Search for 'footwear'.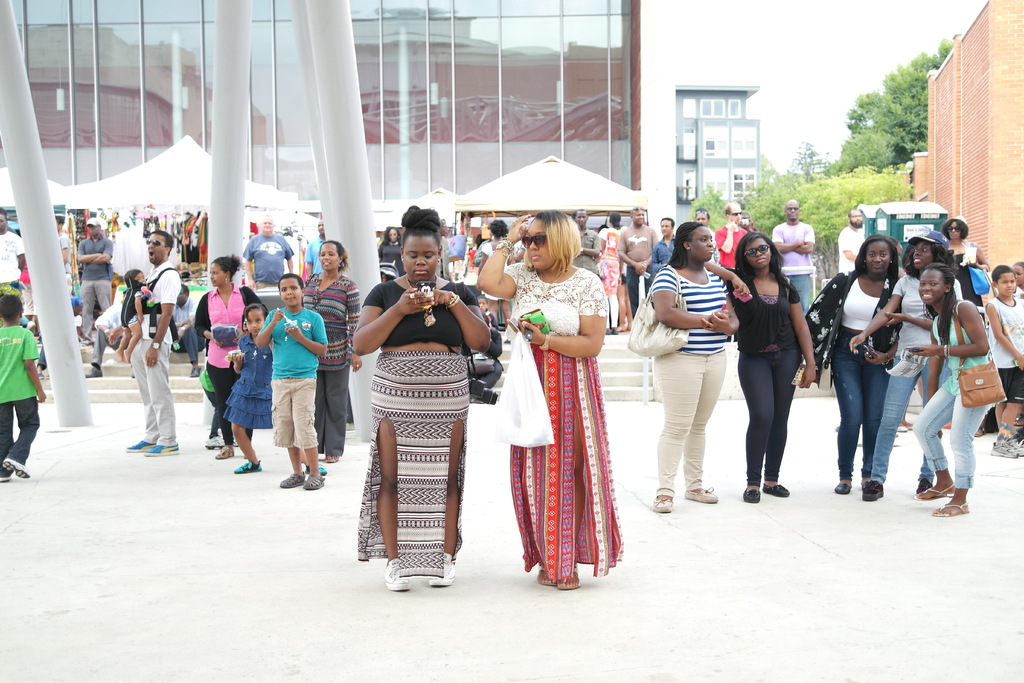
Found at box=[2, 457, 32, 478].
